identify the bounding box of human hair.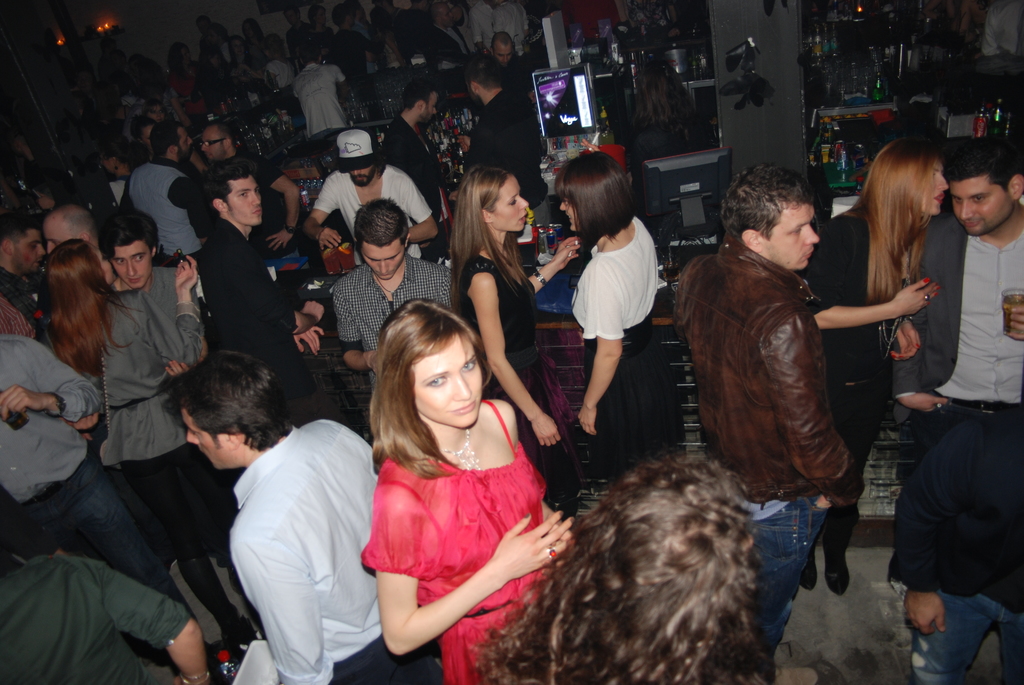
(847, 135, 941, 306).
